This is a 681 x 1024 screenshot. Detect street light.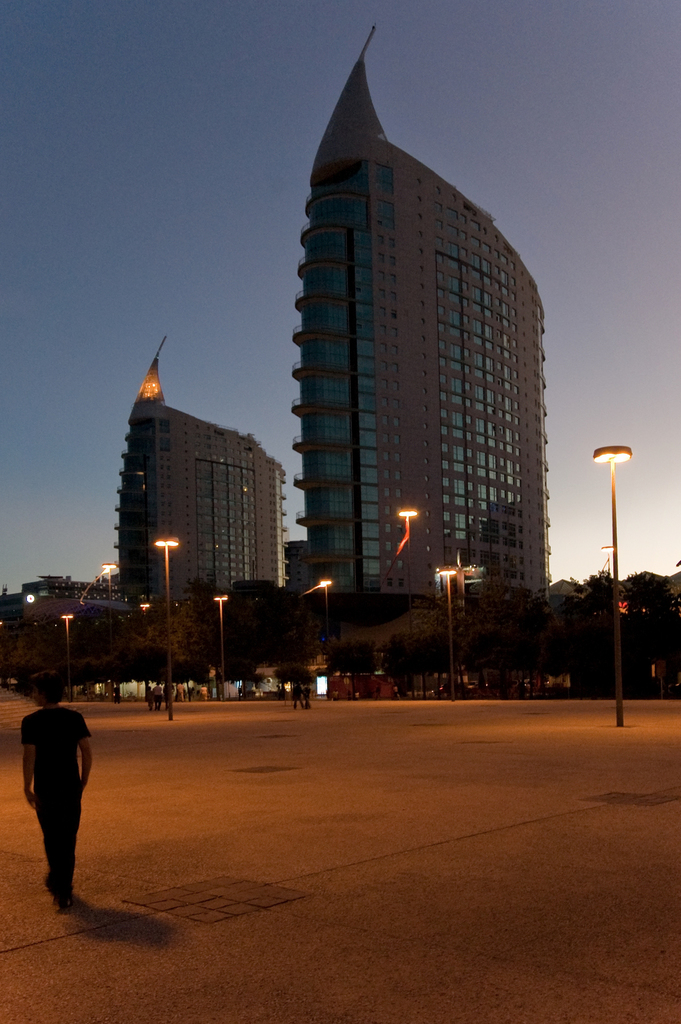
BBox(302, 583, 328, 595).
